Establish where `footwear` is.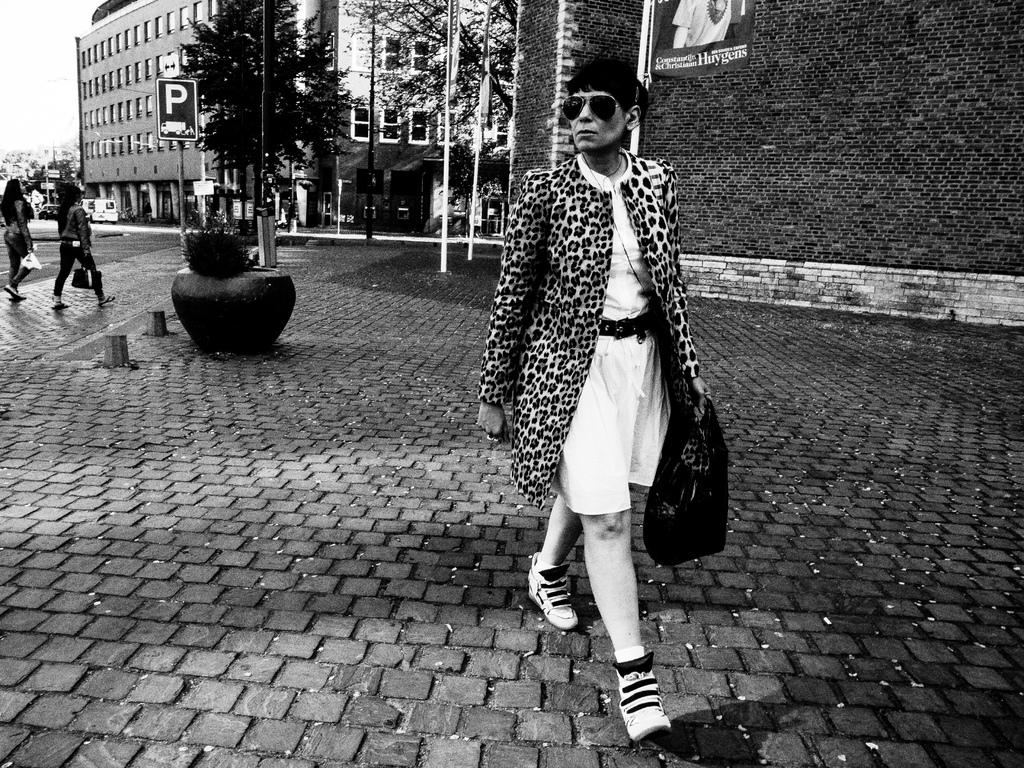
Established at l=527, t=549, r=580, b=631.
